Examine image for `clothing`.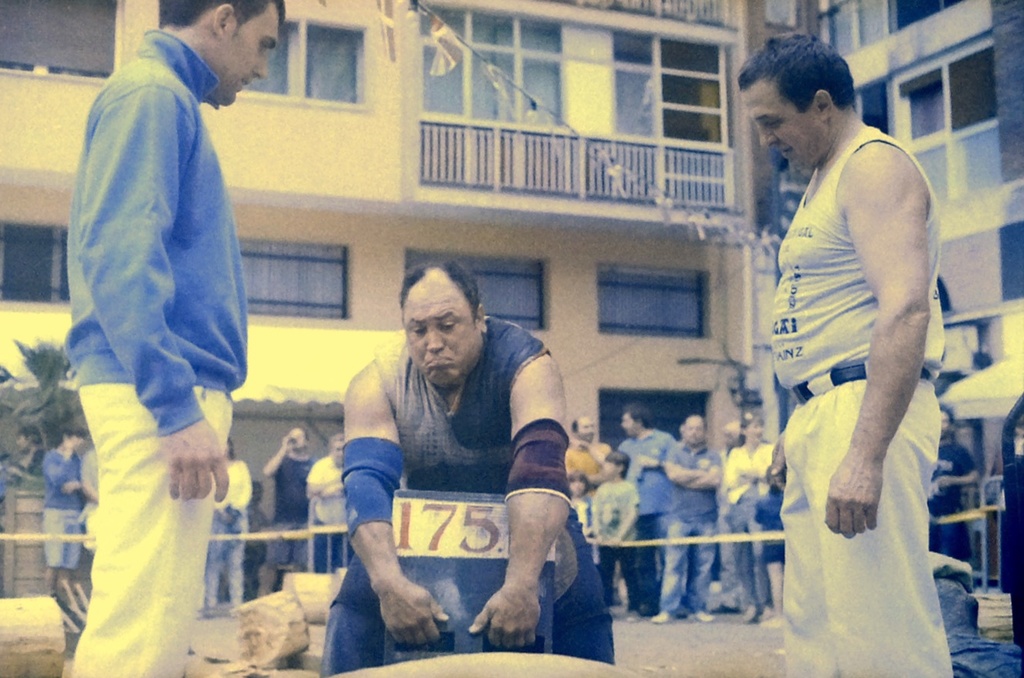
Examination result: box=[60, 11, 261, 677].
